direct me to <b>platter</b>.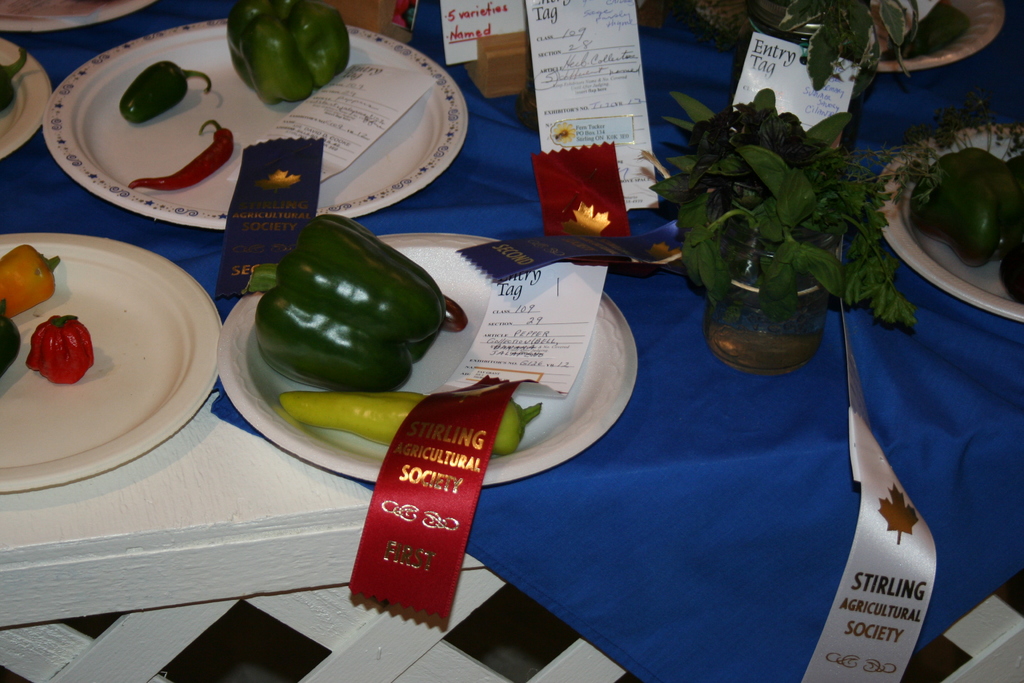
Direction: <bbox>220, 231, 637, 486</bbox>.
